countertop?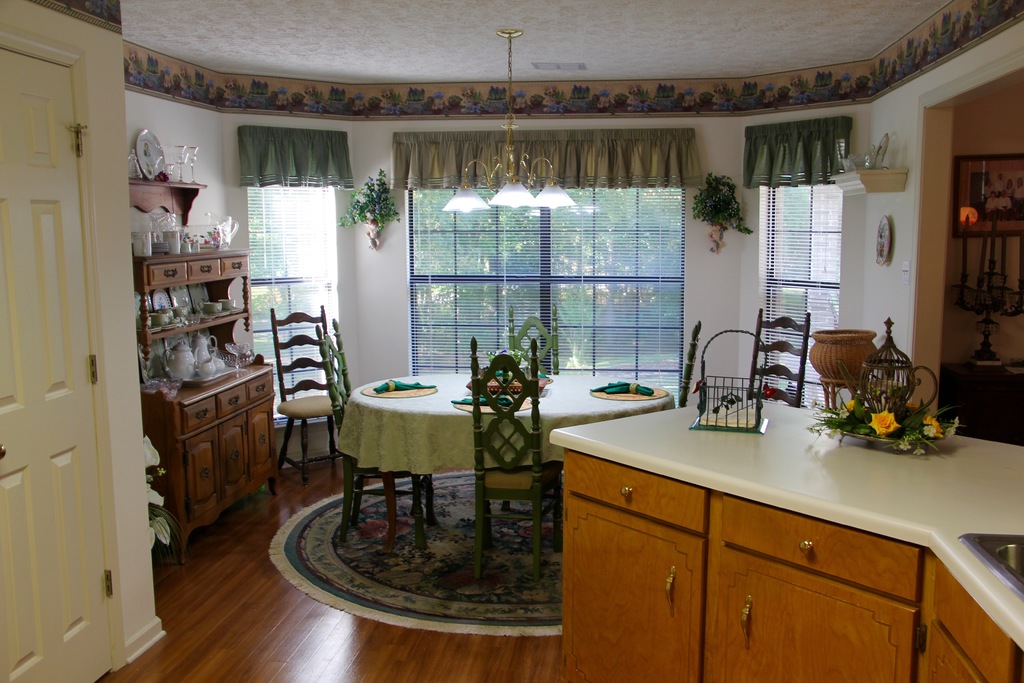
locate(548, 394, 1023, 682)
